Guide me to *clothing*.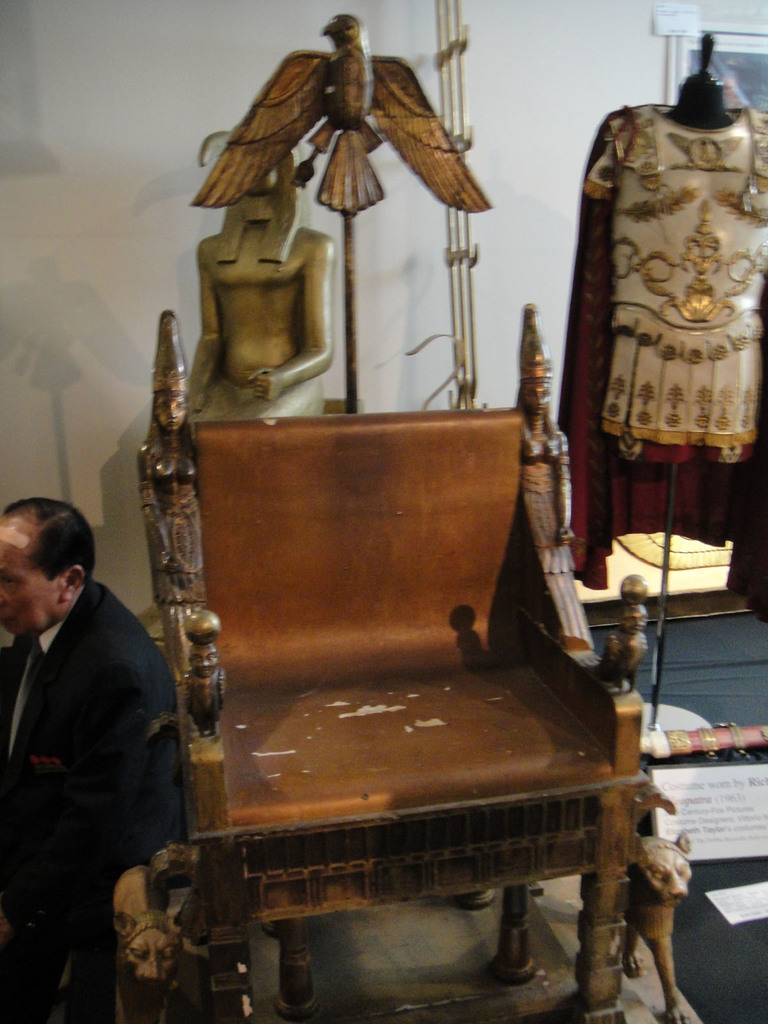
Guidance: pyautogui.locateOnScreen(552, 97, 767, 638).
